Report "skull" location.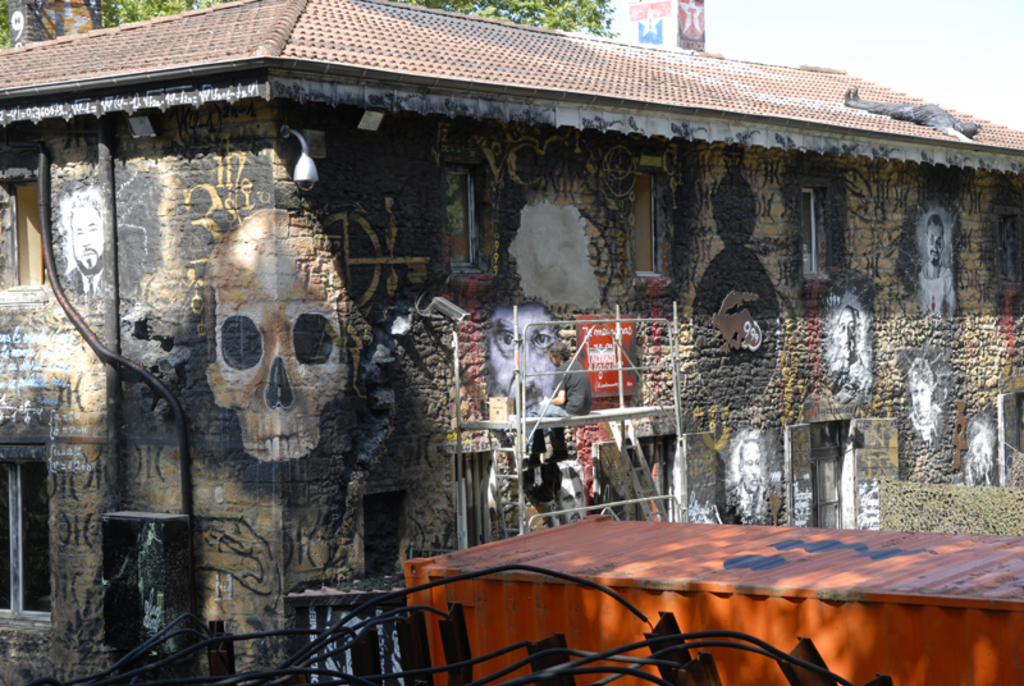
Report: x1=196 y1=209 x2=349 y2=497.
